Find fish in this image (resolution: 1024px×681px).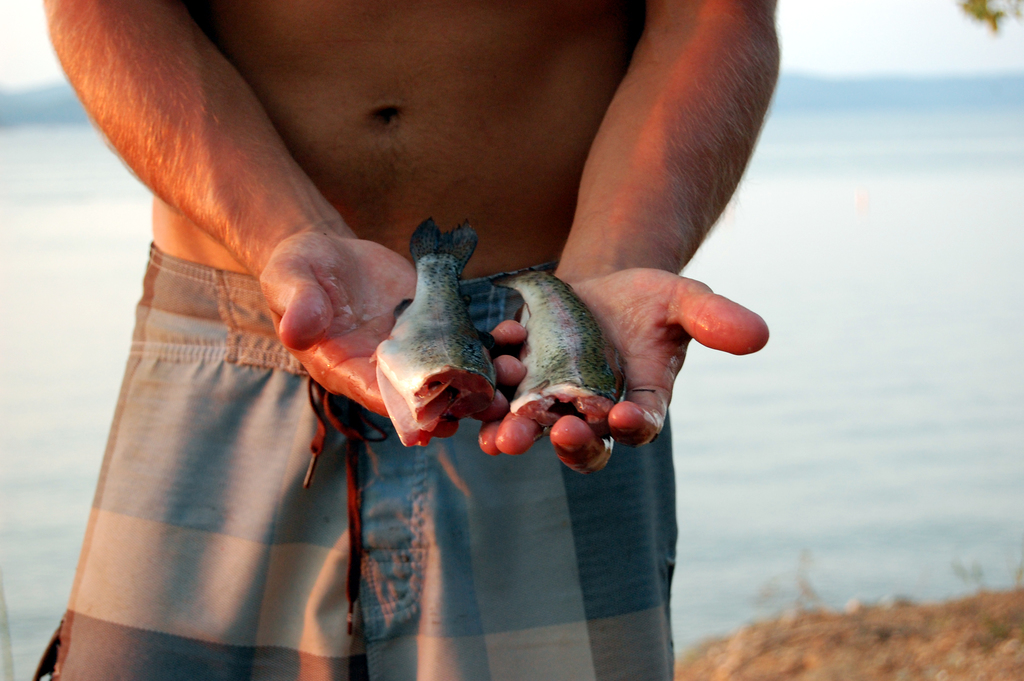
369/211/496/443.
